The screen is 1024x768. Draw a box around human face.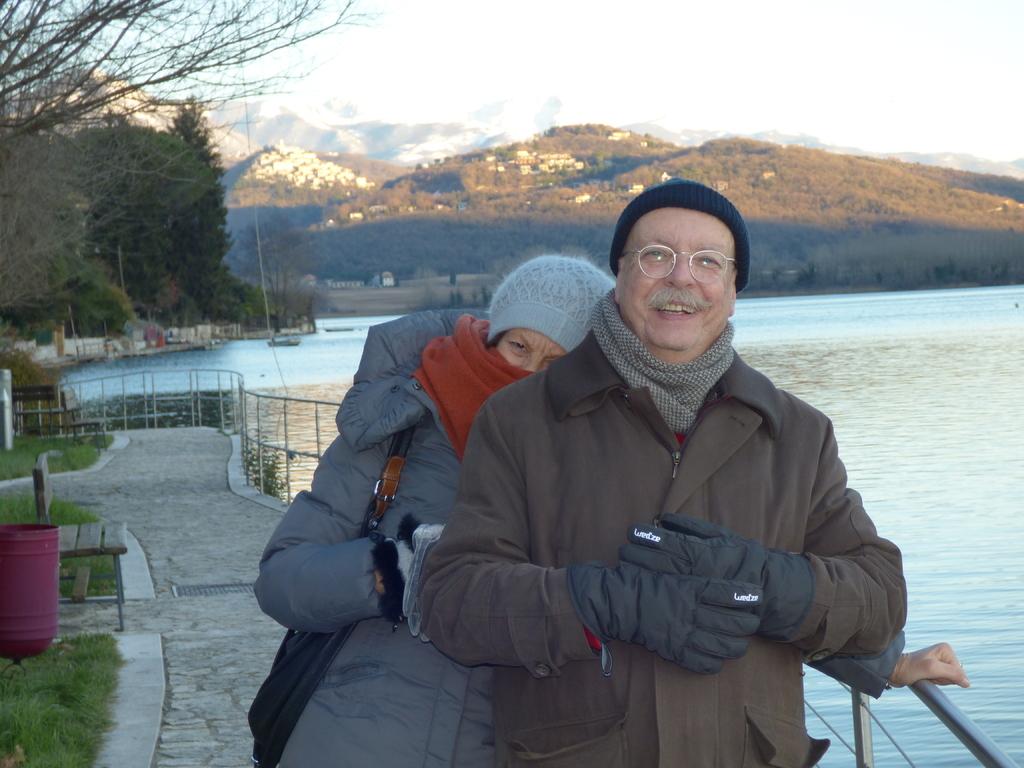
(x1=620, y1=207, x2=738, y2=349).
